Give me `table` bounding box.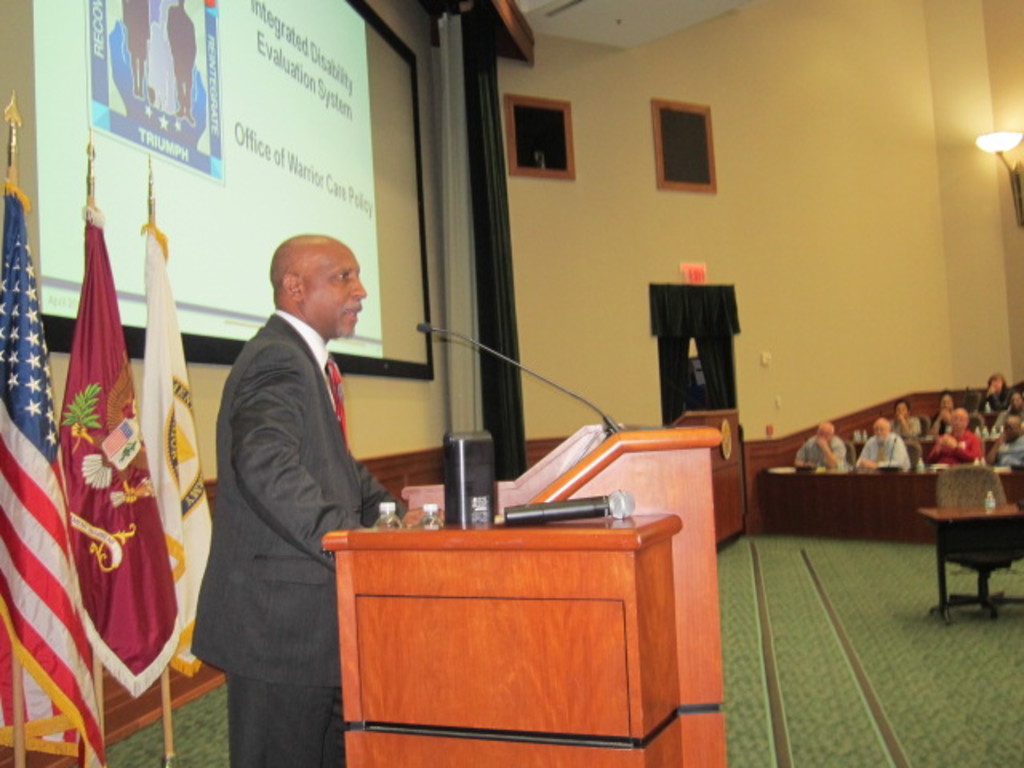
(765, 467, 1022, 555).
